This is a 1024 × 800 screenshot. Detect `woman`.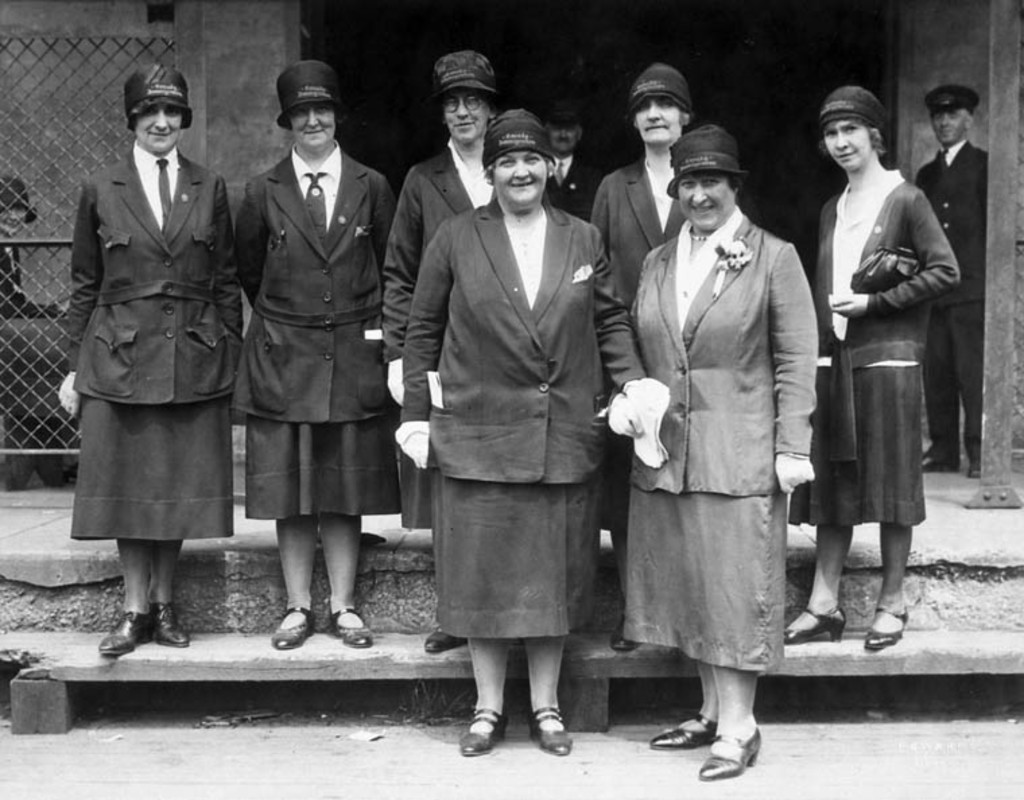
389/53/558/653.
